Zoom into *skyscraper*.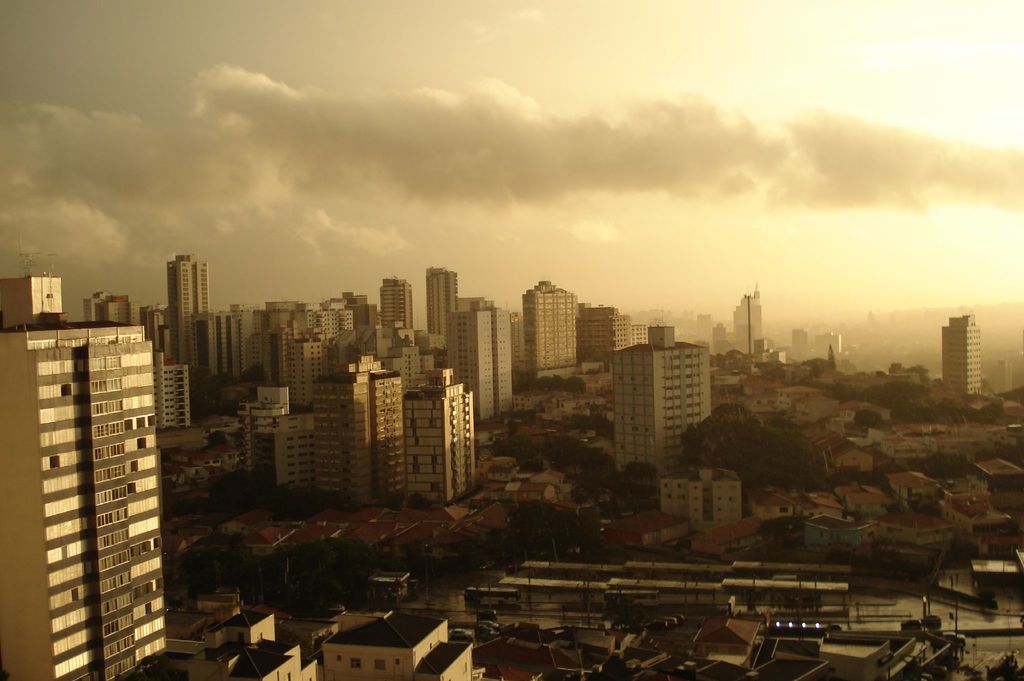
Zoom target: 633, 322, 657, 346.
